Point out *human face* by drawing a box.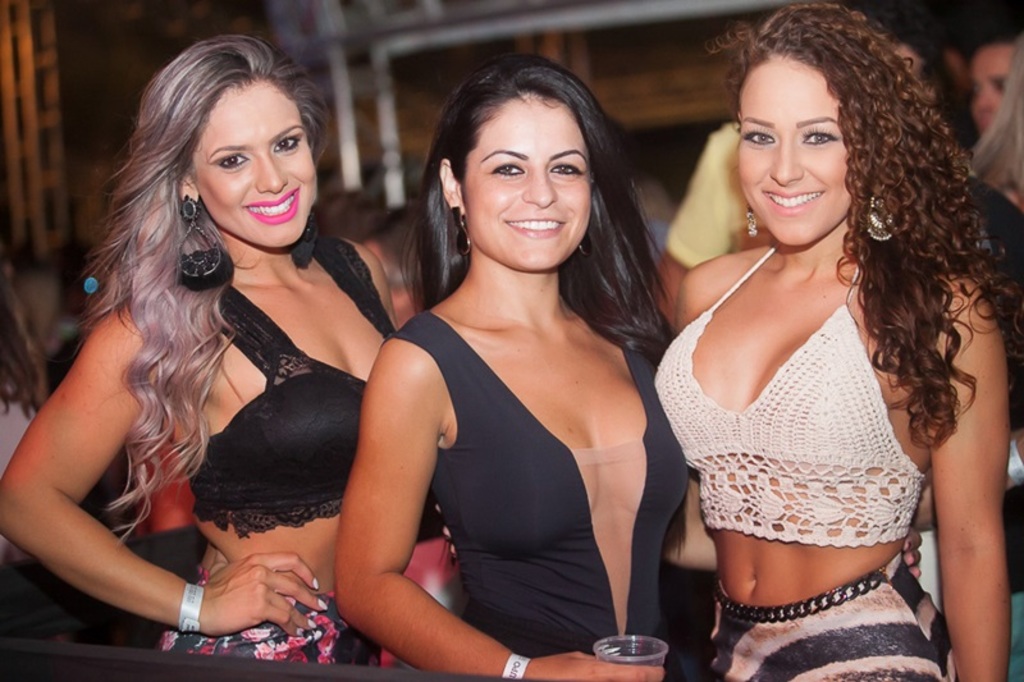
Rect(969, 46, 1009, 136).
